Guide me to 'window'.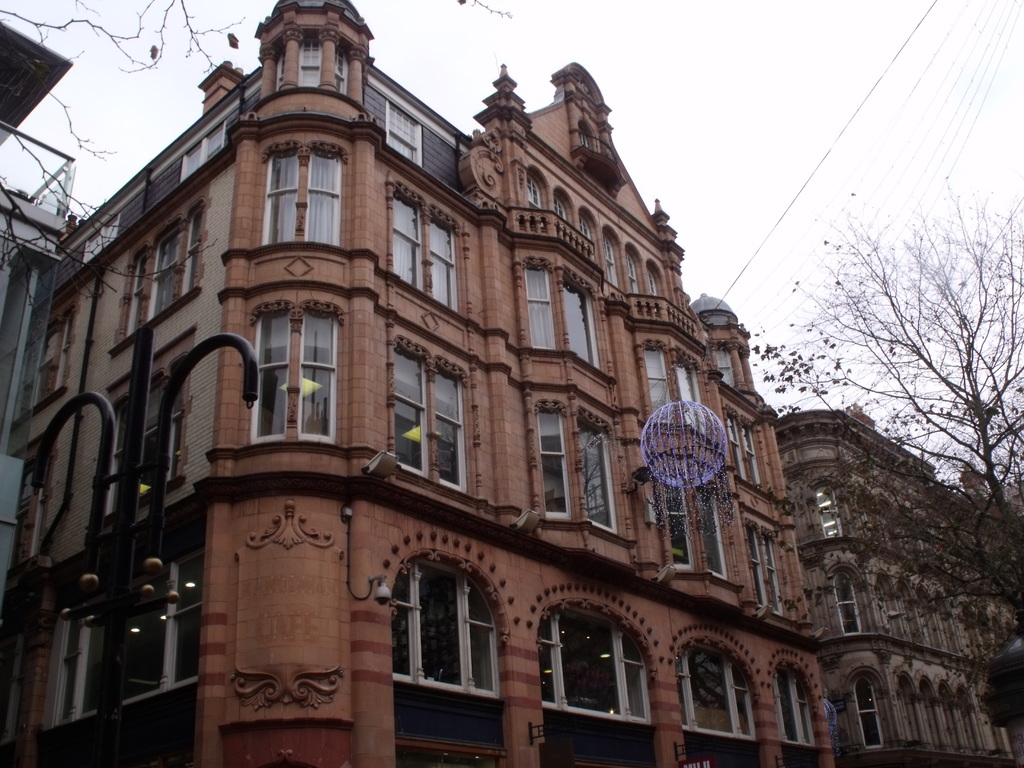
Guidance: crop(861, 681, 877, 743).
